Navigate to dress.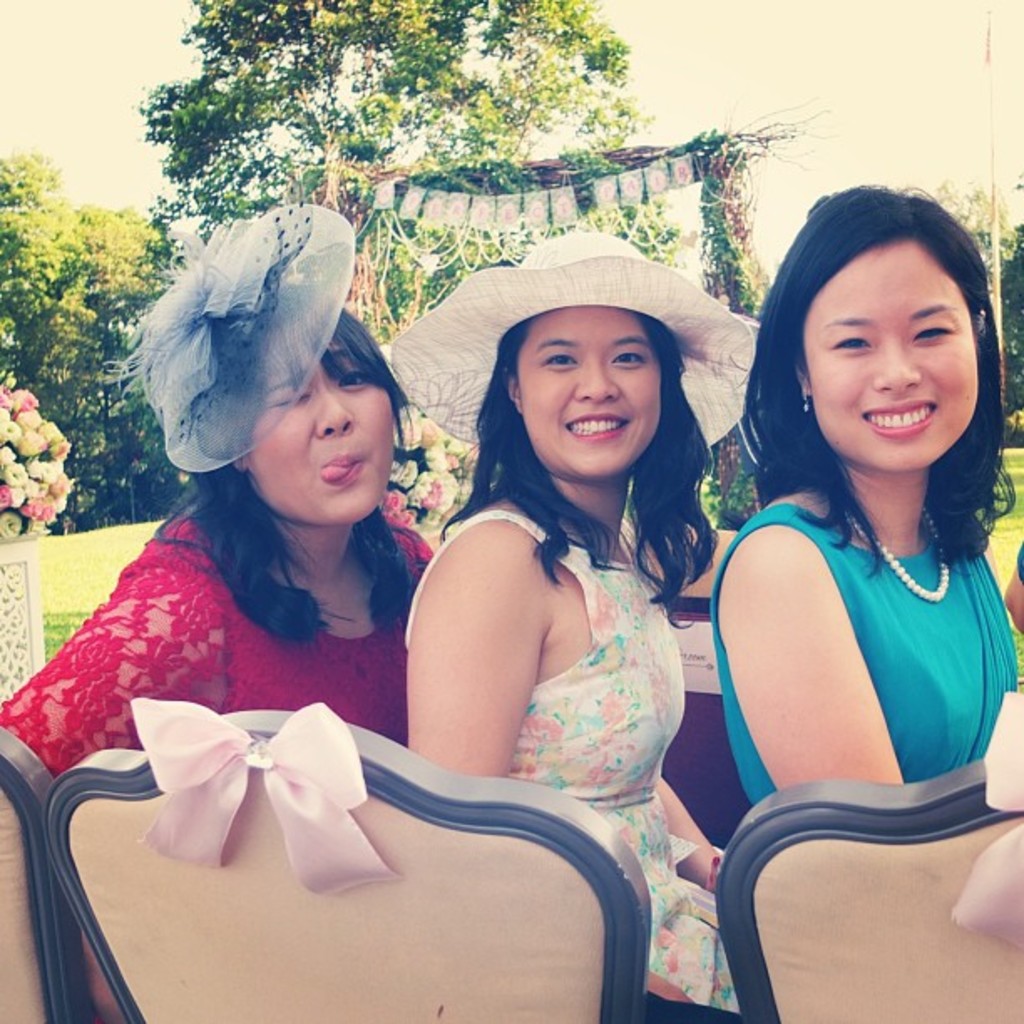
Navigation target: l=706, t=487, r=1022, b=805.
